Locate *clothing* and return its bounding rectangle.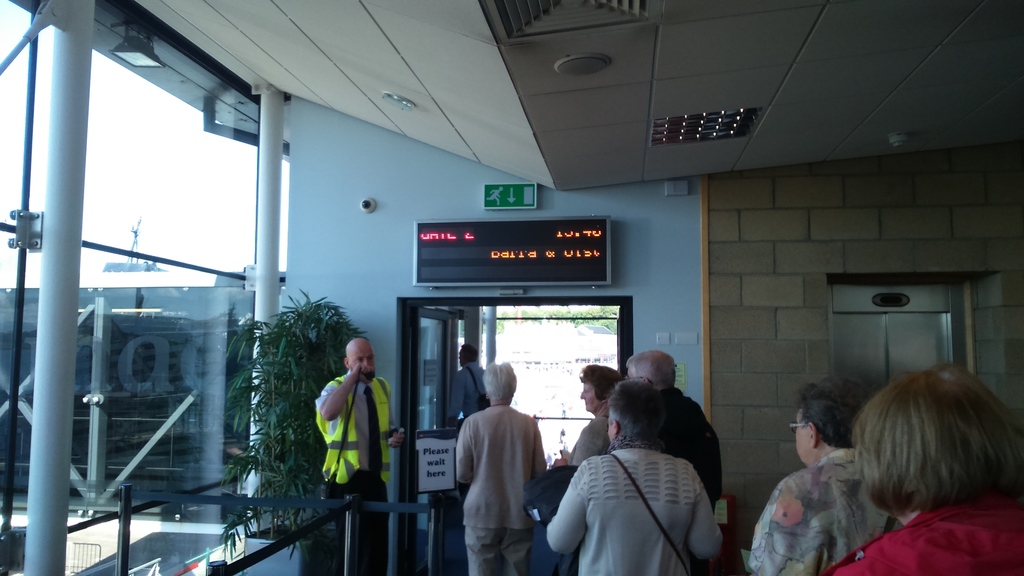
bbox(574, 410, 612, 468).
